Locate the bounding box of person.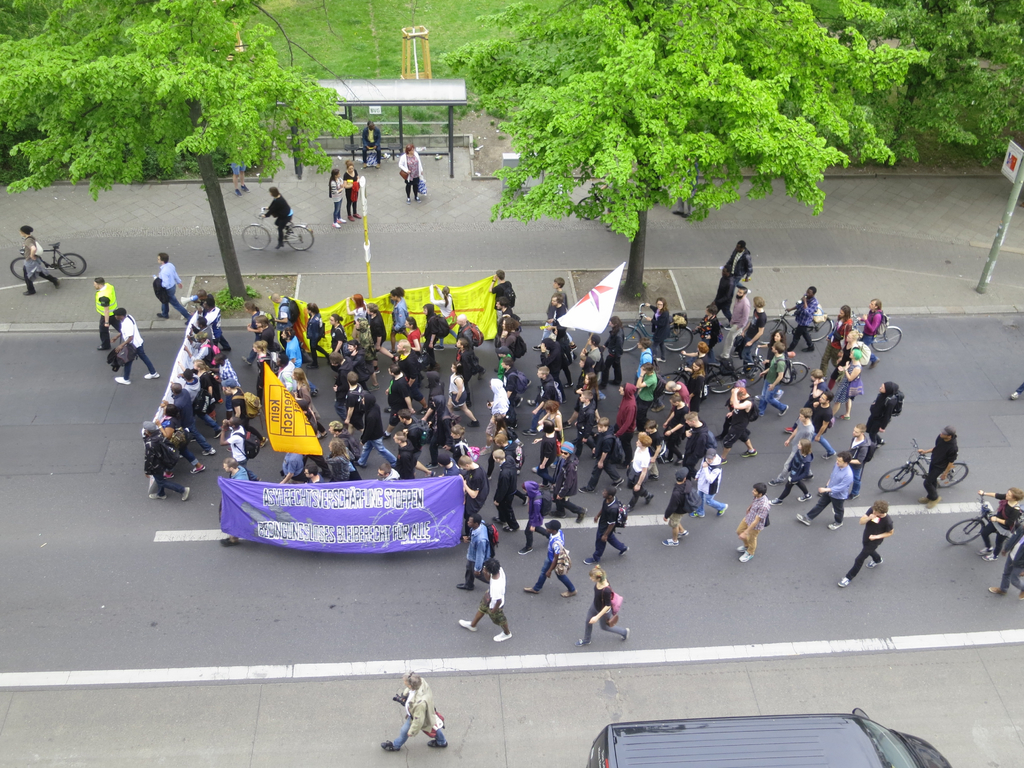
Bounding box: {"left": 460, "top": 556, "right": 514, "bottom": 646}.
